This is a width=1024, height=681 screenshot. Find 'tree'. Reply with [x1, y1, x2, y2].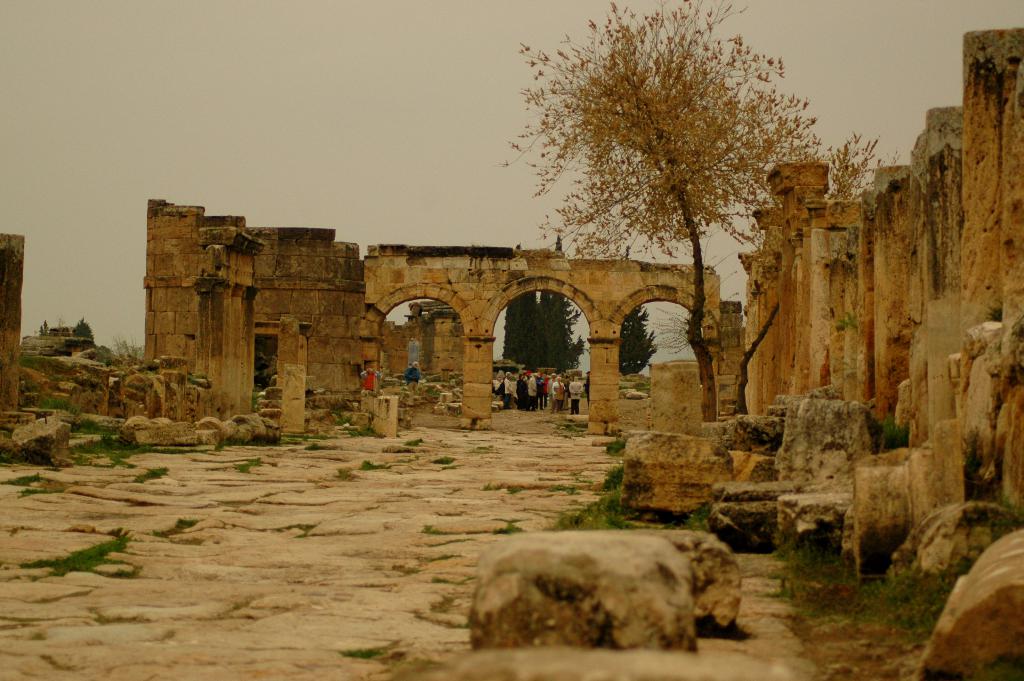
[616, 246, 660, 380].
